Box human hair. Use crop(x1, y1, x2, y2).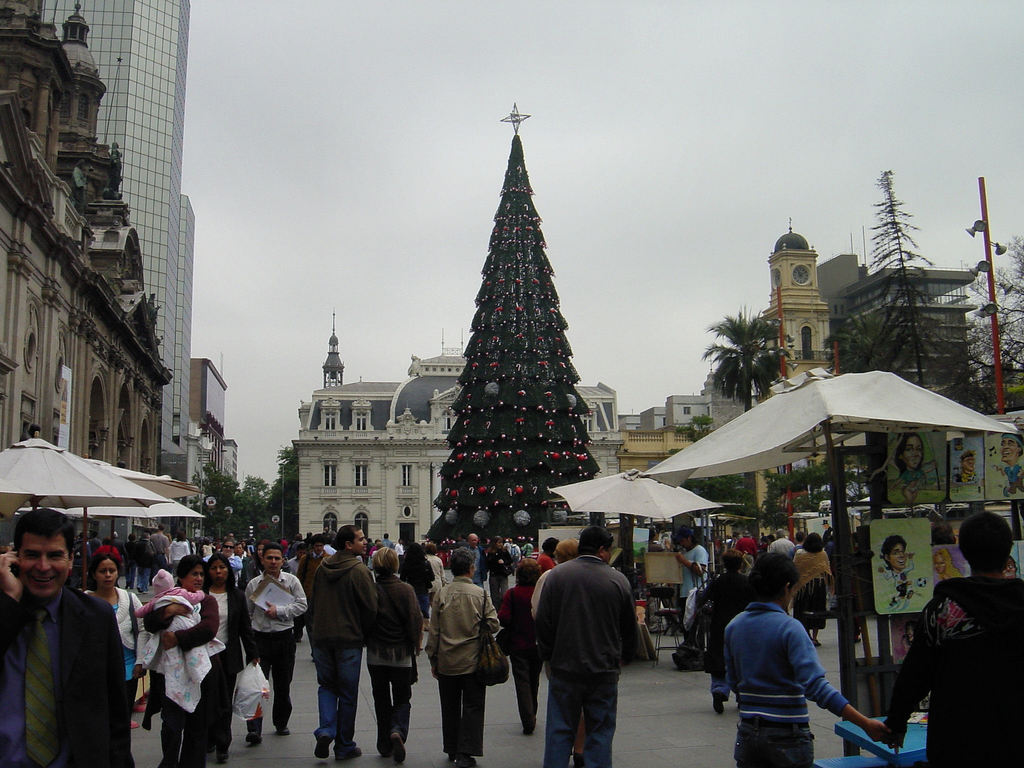
crop(731, 552, 799, 605).
